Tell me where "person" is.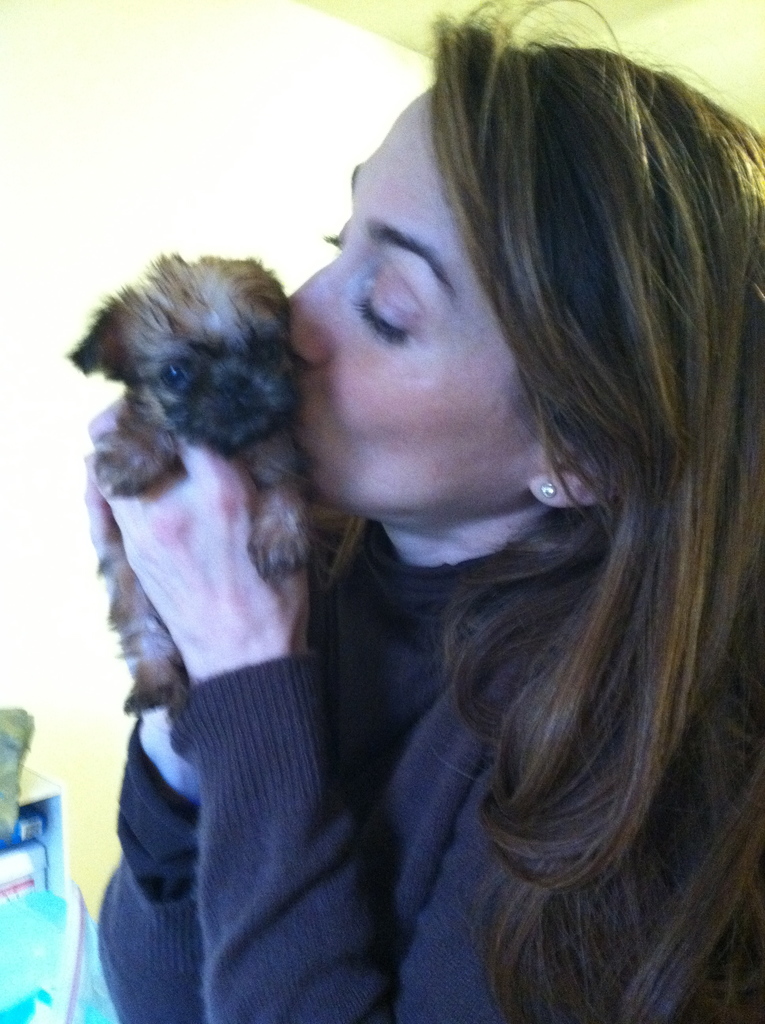
"person" is at 134/10/744/1004.
